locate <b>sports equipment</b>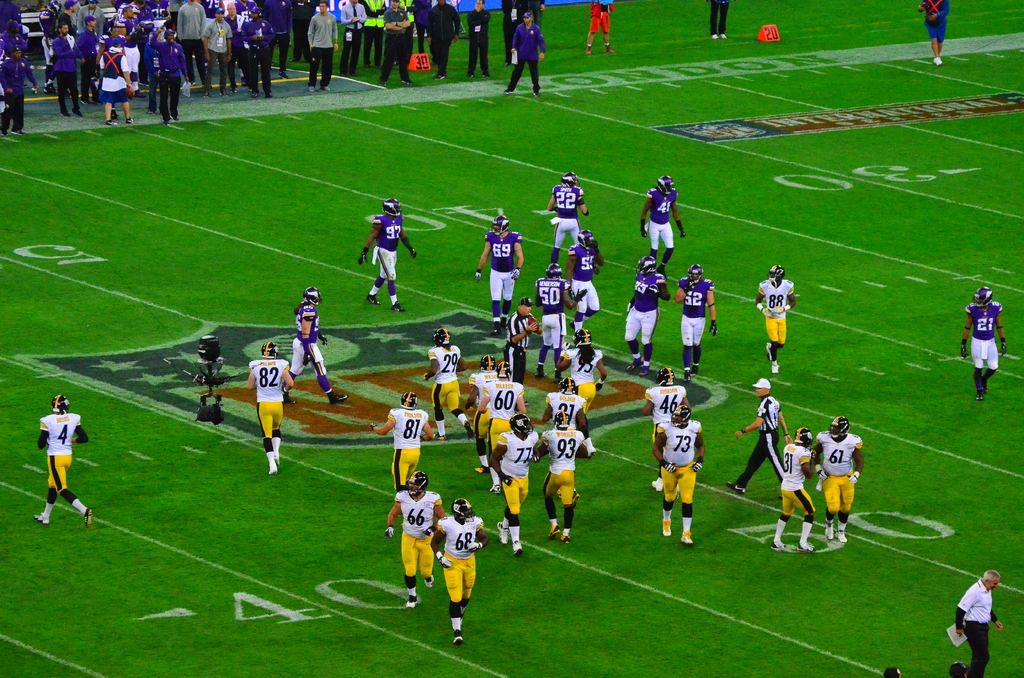
{"x1": 659, "y1": 520, "x2": 671, "y2": 537}
